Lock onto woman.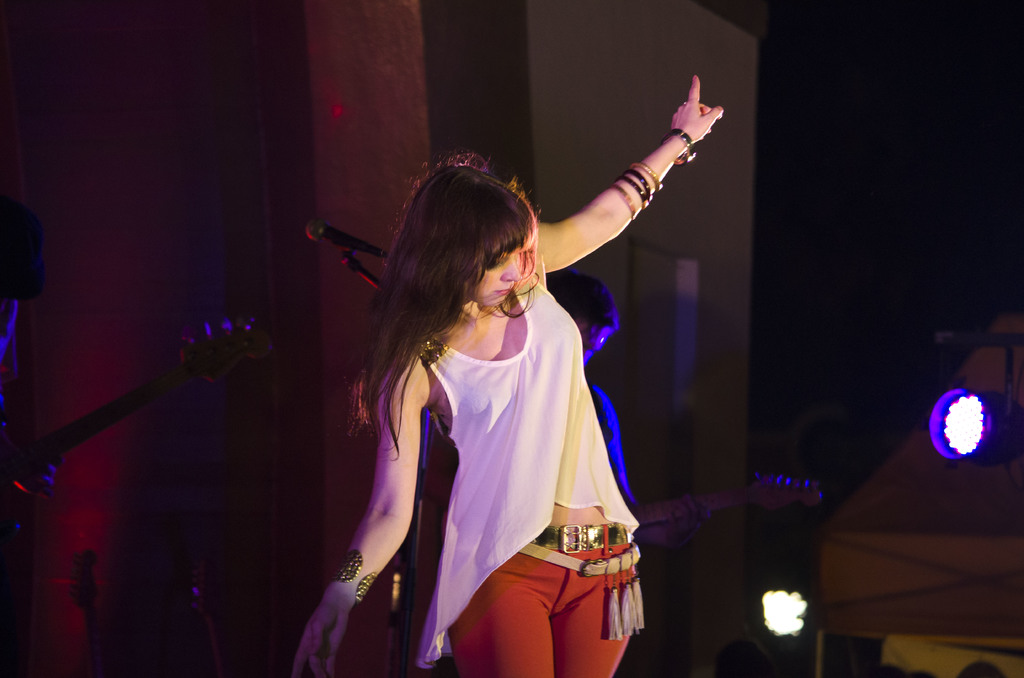
Locked: 285/76/762/672.
